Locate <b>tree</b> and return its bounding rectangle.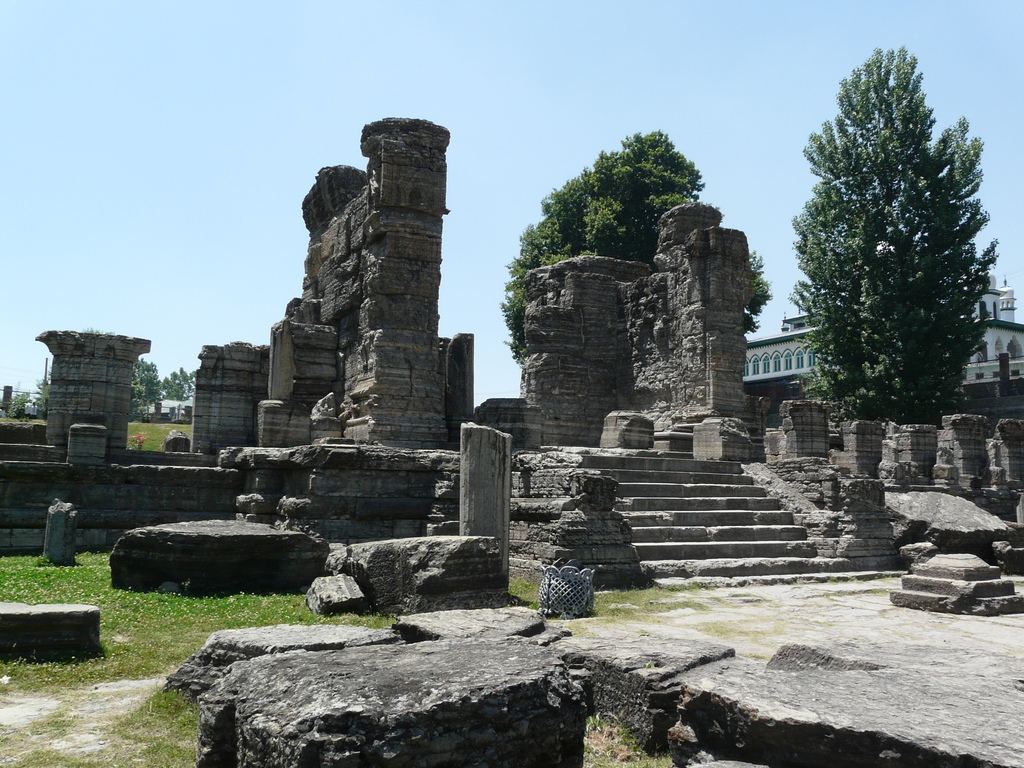
161,364,204,403.
